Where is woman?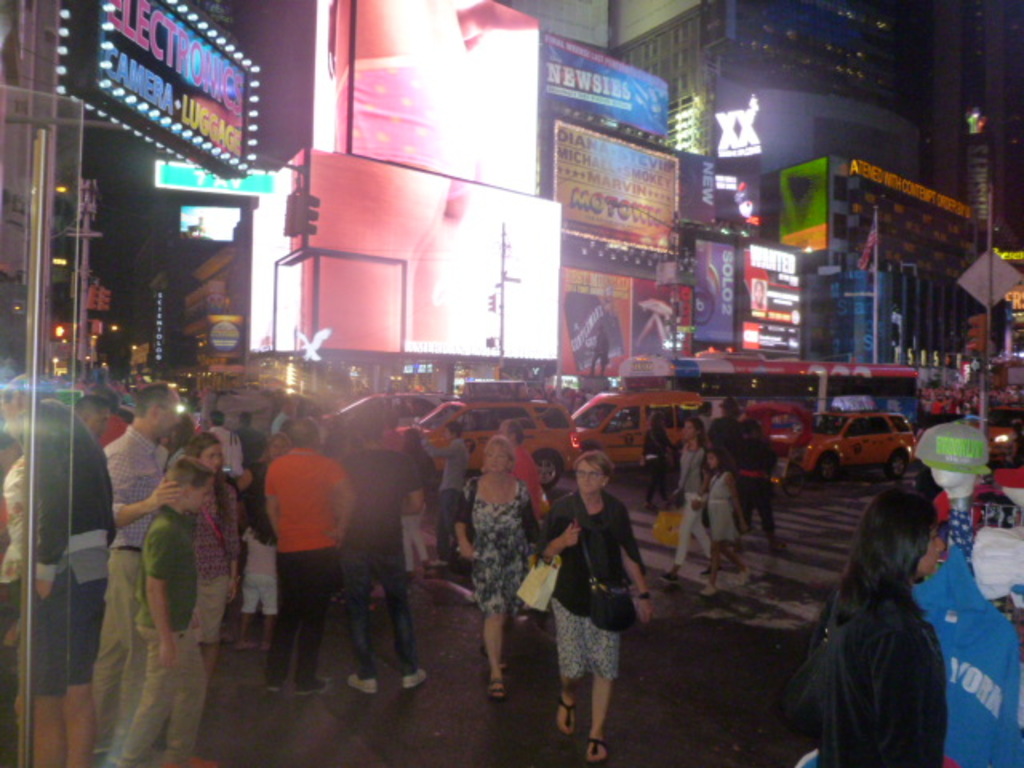
pyautogui.locateOnScreen(24, 400, 122, 766).
